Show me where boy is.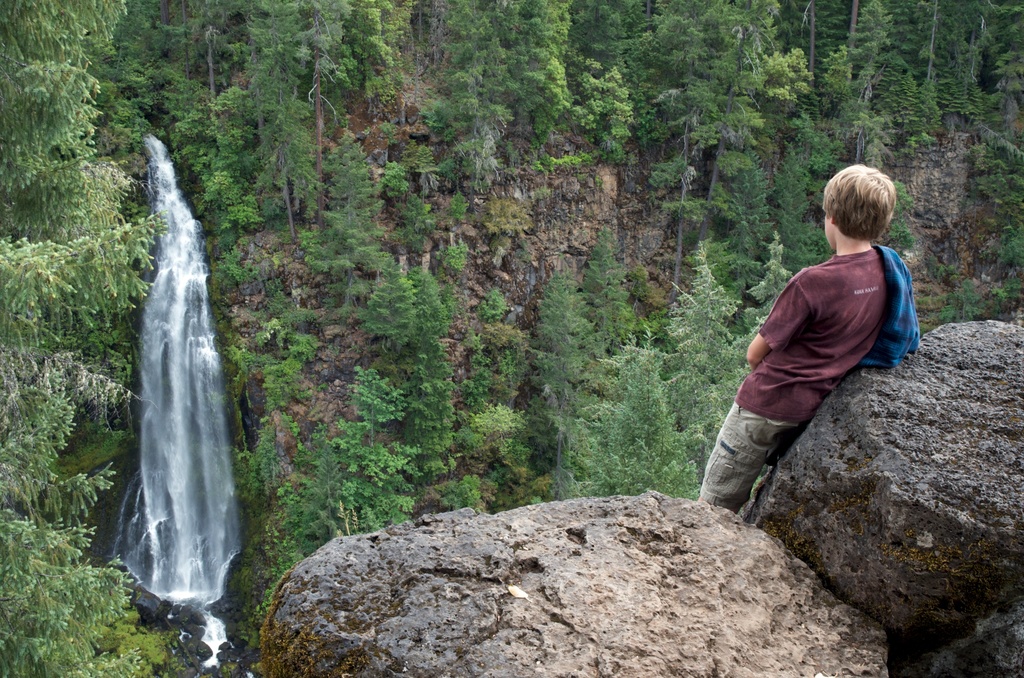
boy is at x1=673 y1=154 x2=931 y2=520.
